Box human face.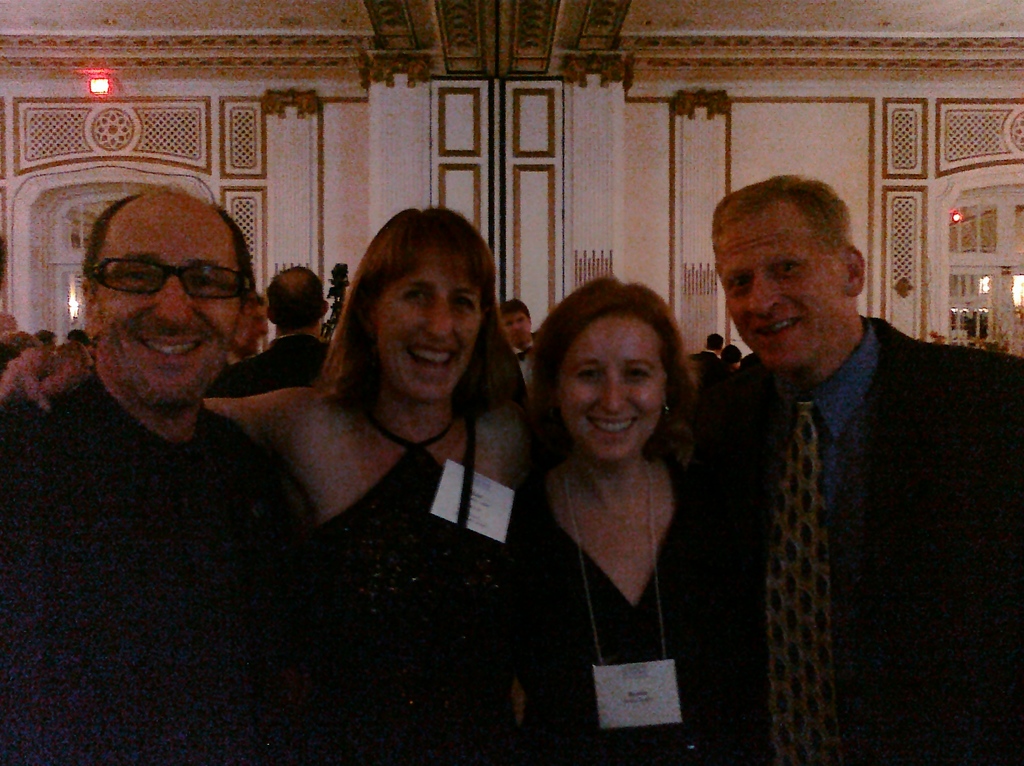
l=719, t=206, r=851, b=371.
